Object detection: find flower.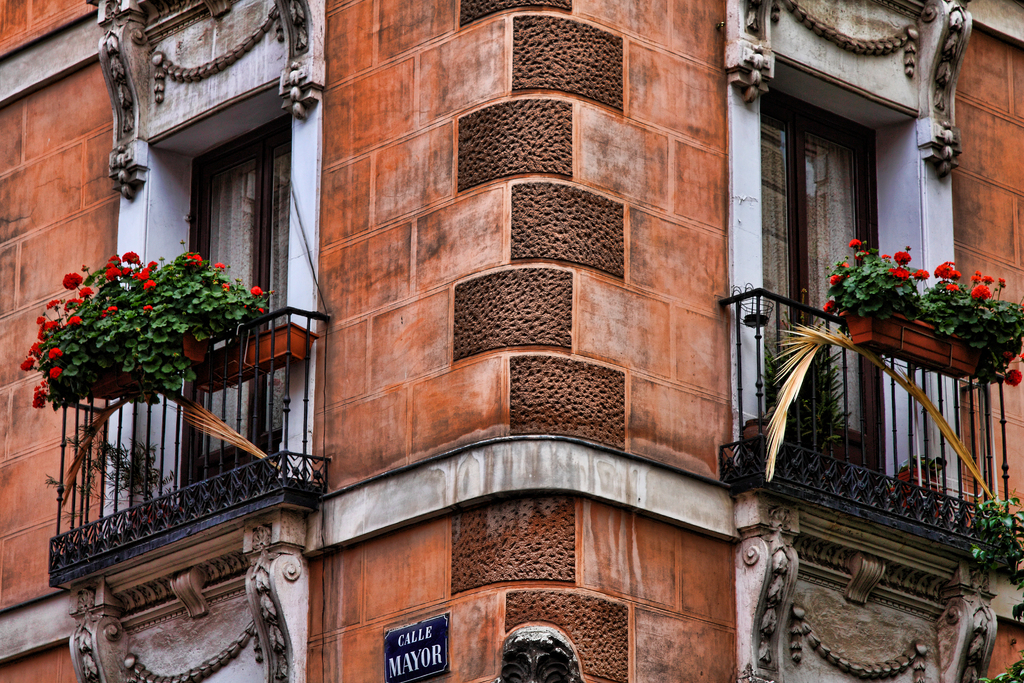
x1=968, y1=270, x2=1011, y2=304.
